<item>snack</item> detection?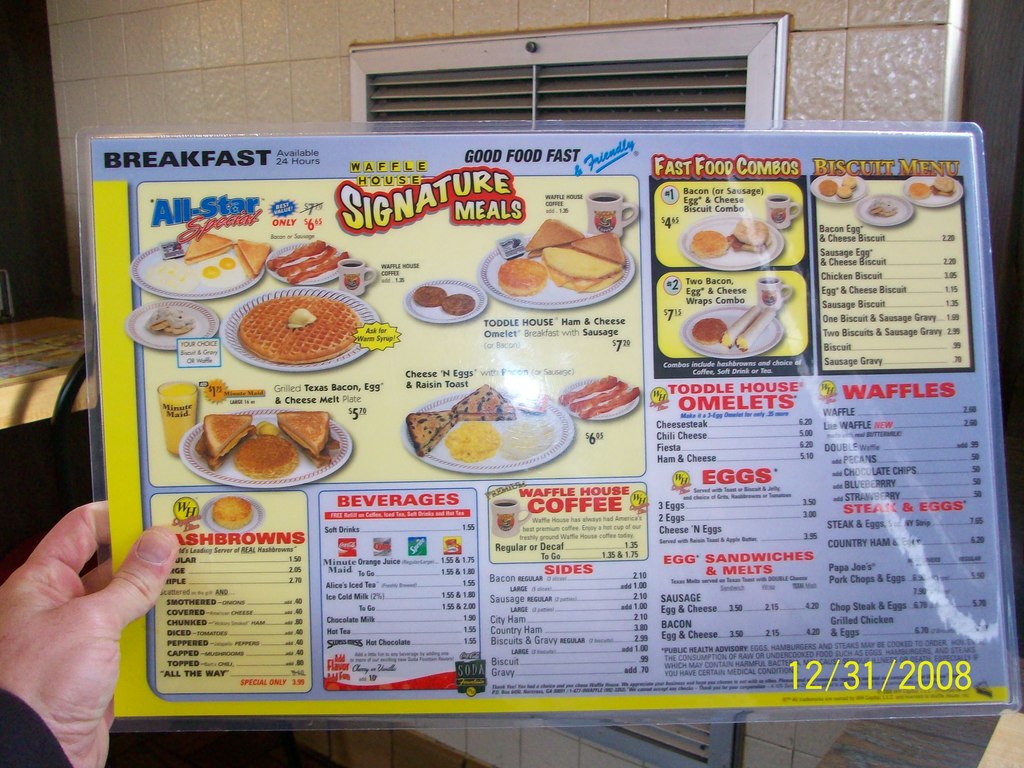
pyautogui.locateOnScreen(530, 220, 582, 260)
